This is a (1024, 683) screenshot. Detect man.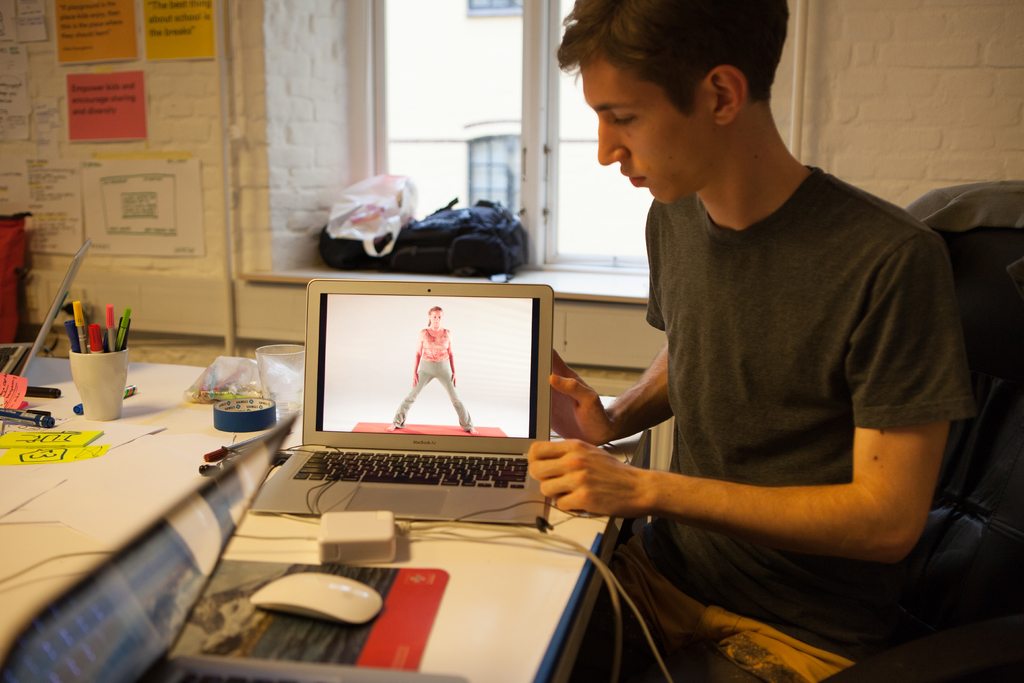
<region>476, 27, 970, 664</region>.
